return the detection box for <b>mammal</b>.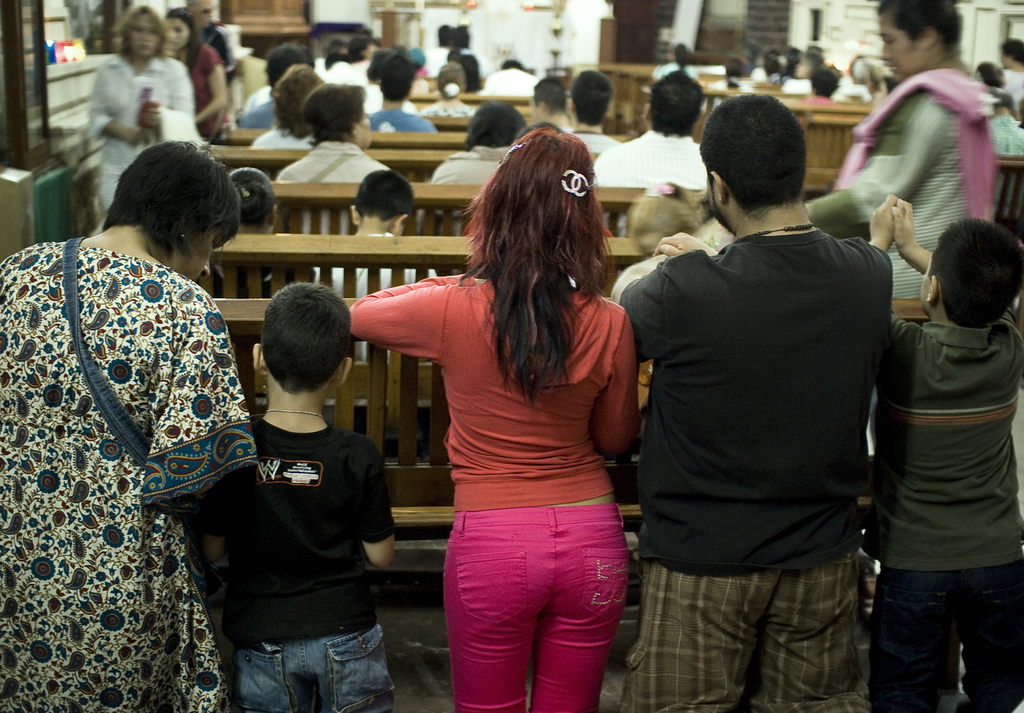
241,42,309,125.
